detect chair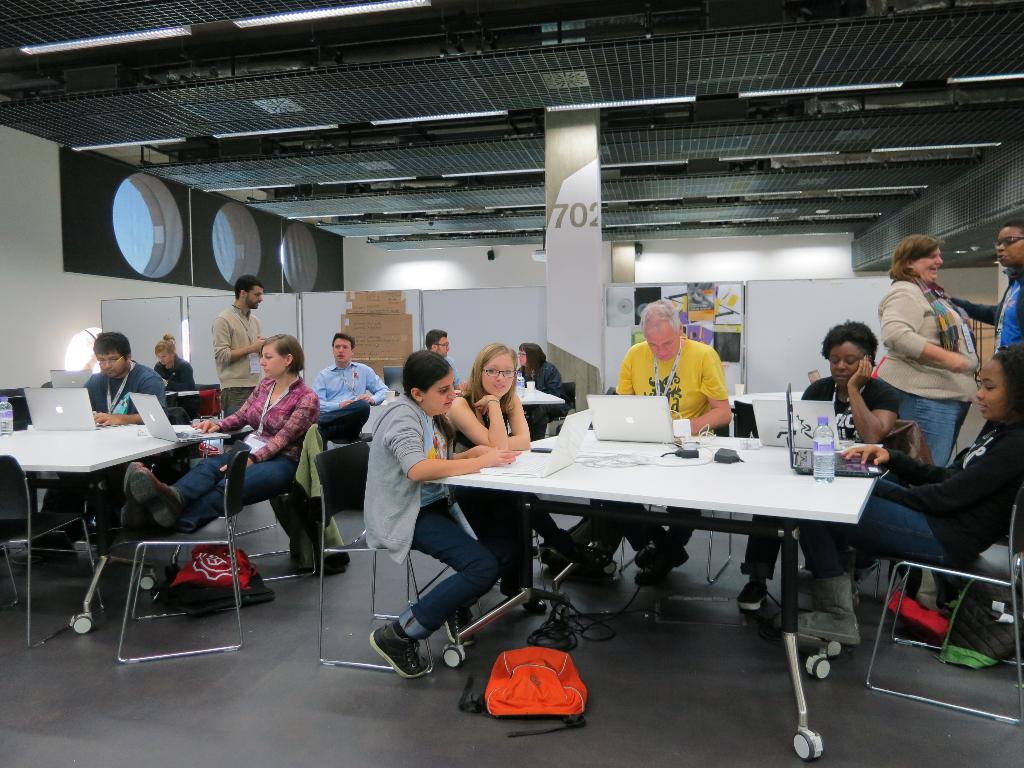
bbox=(0, 452, 111, 648)
